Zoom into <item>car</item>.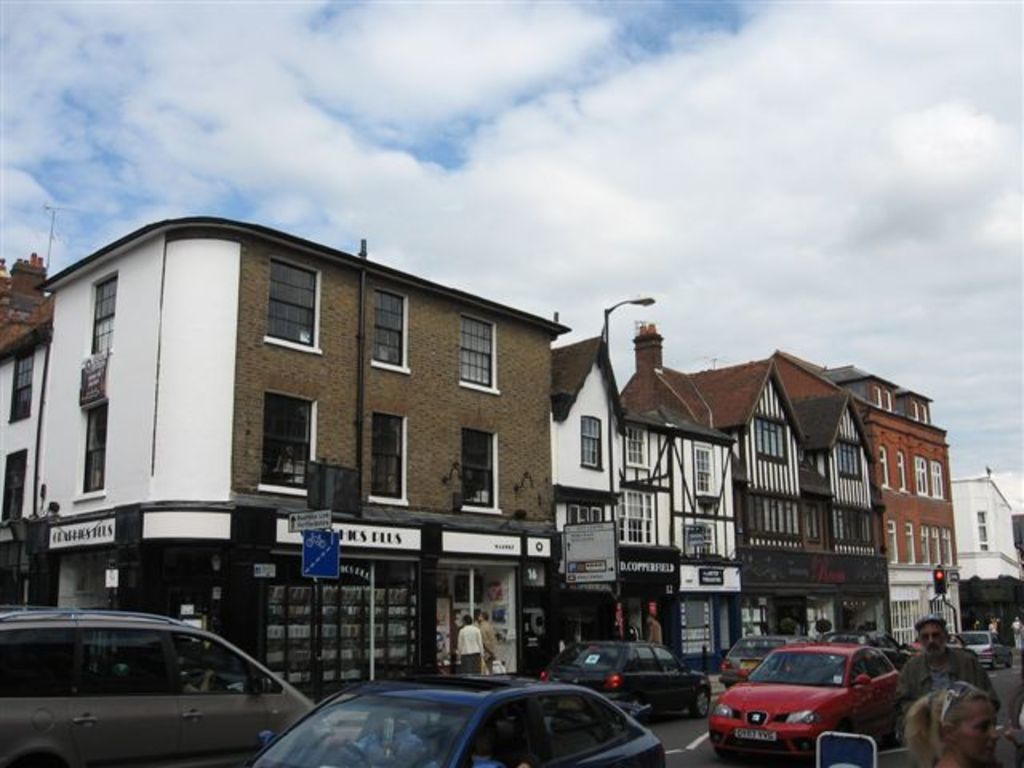
Zoom target: bbox=(541, 638, 710, 710).
